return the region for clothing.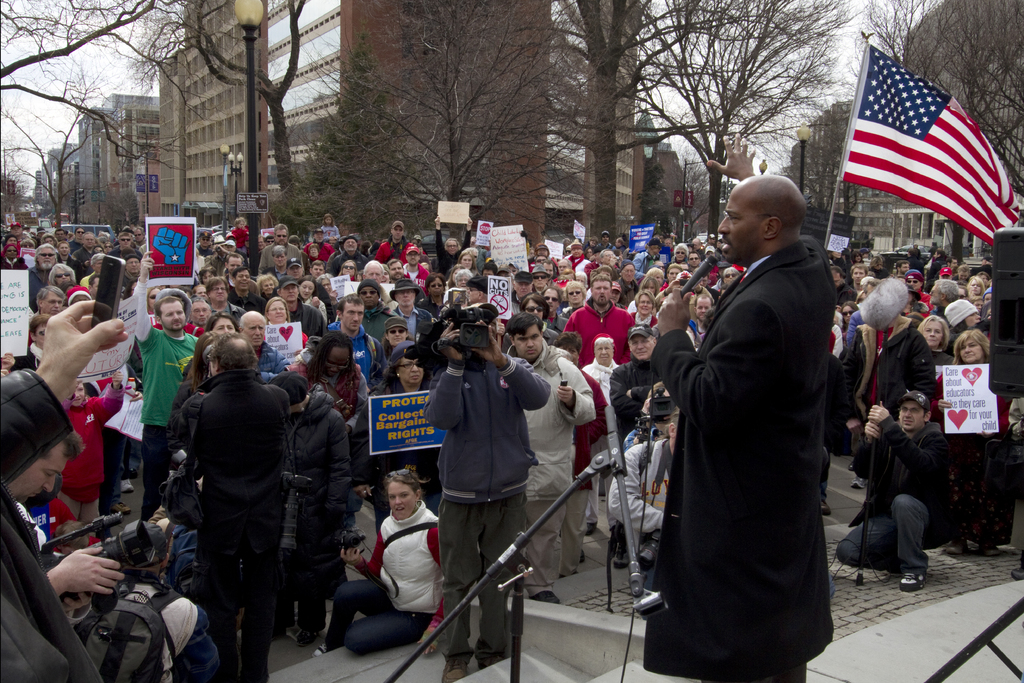
909:265:929:279.
